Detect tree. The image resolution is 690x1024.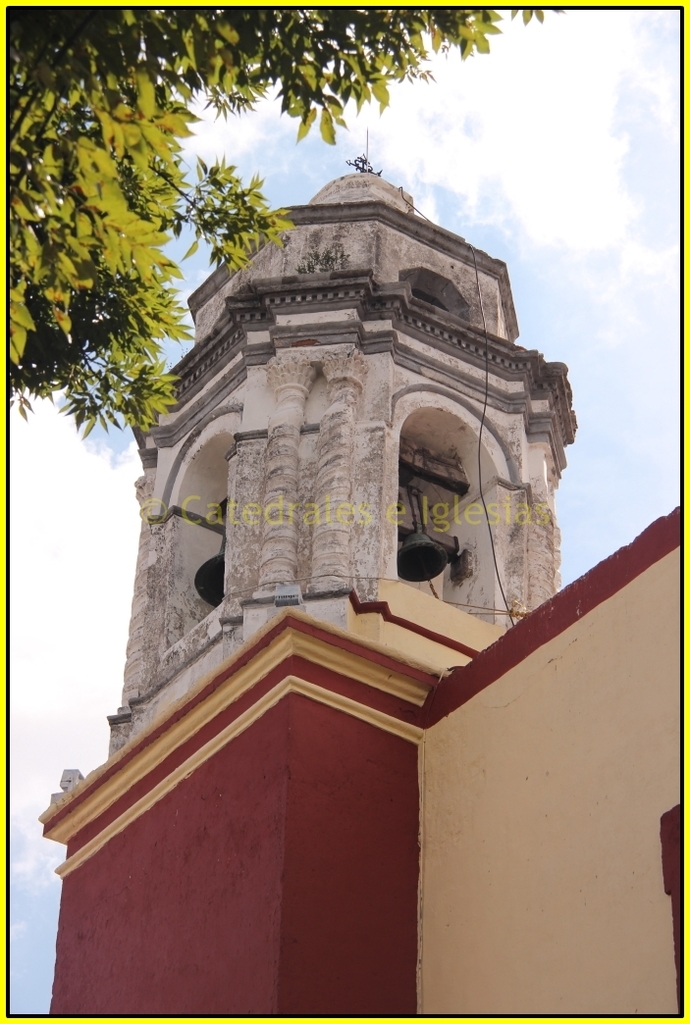
bbox(0, 13, 557, 443).
